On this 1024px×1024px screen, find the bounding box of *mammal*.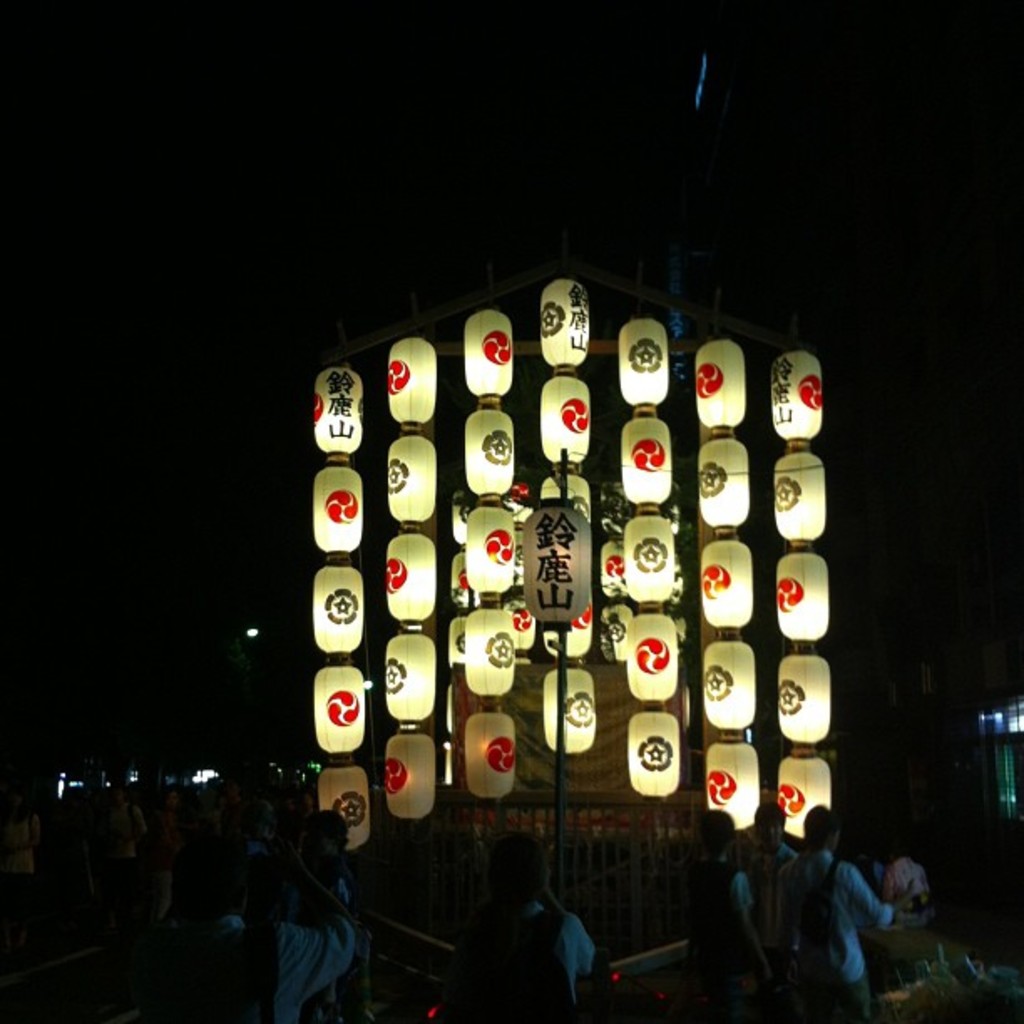
Bounding box: rect(463, 828, 629, 1022).
